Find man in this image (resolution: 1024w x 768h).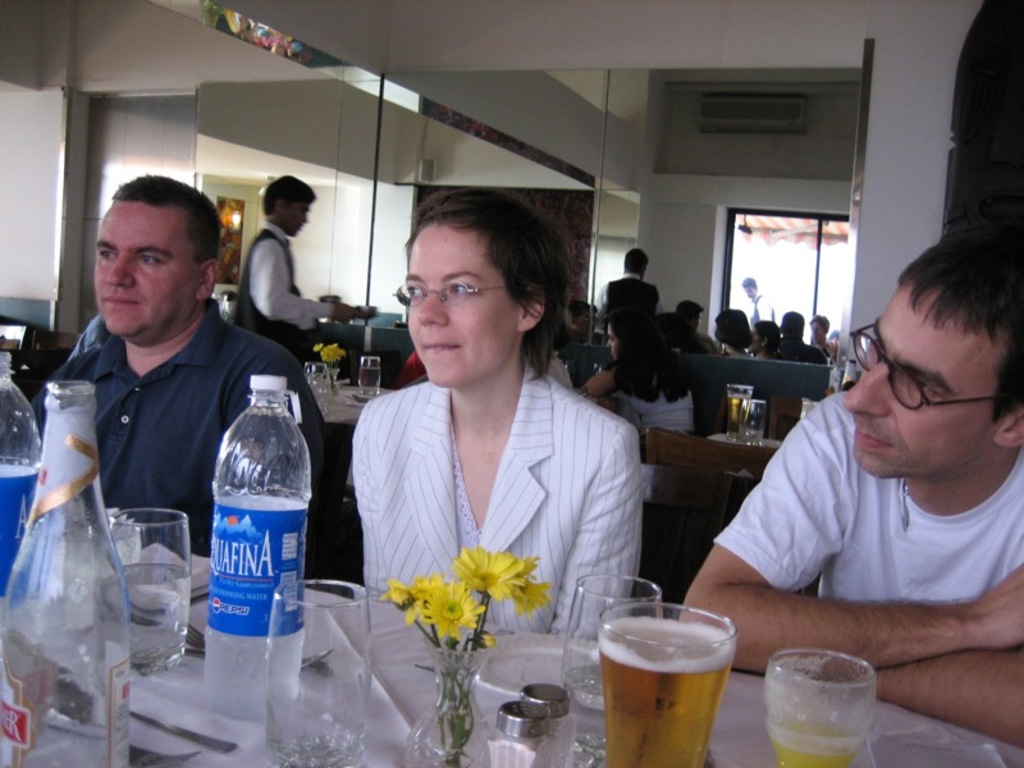
pyautogui.locateOnScreen(596, 246, 666, 344).
